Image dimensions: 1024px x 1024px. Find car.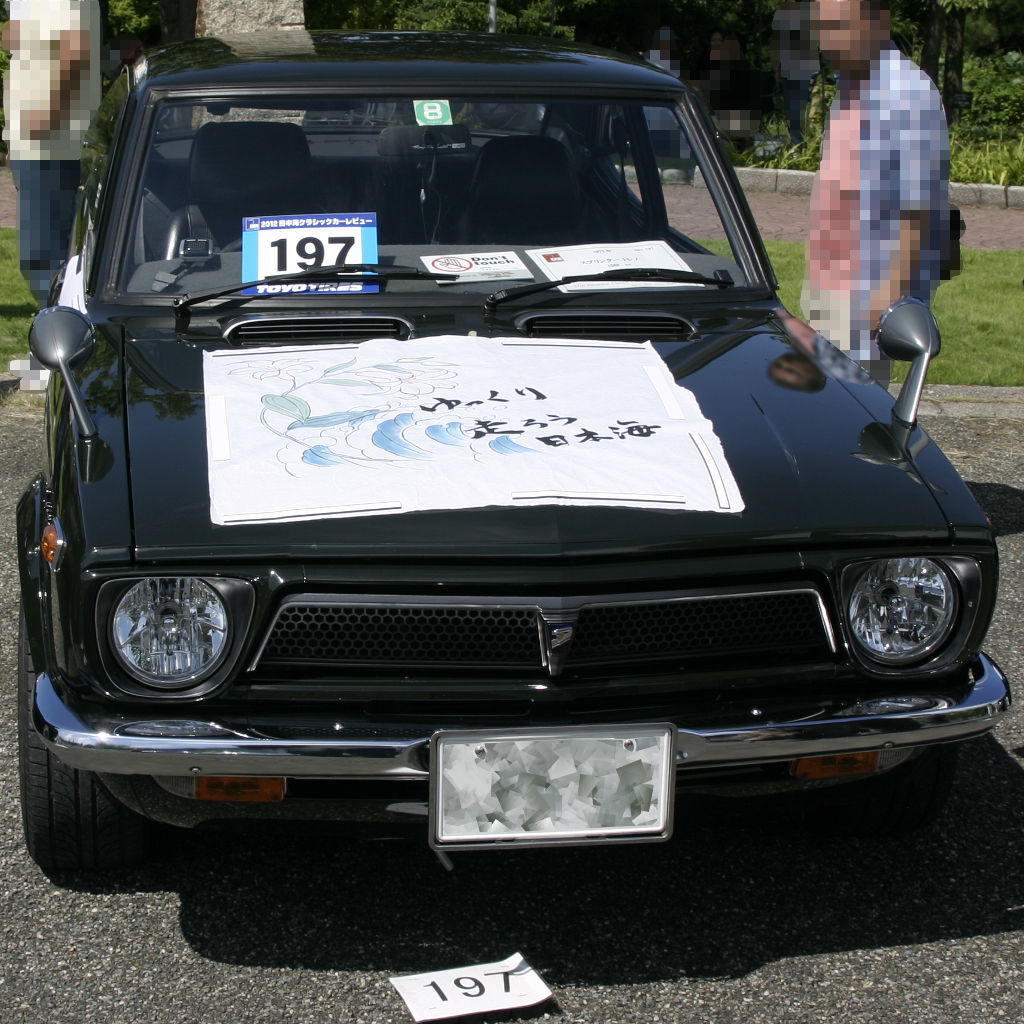
select_region(19, 28, 1023, 886).
